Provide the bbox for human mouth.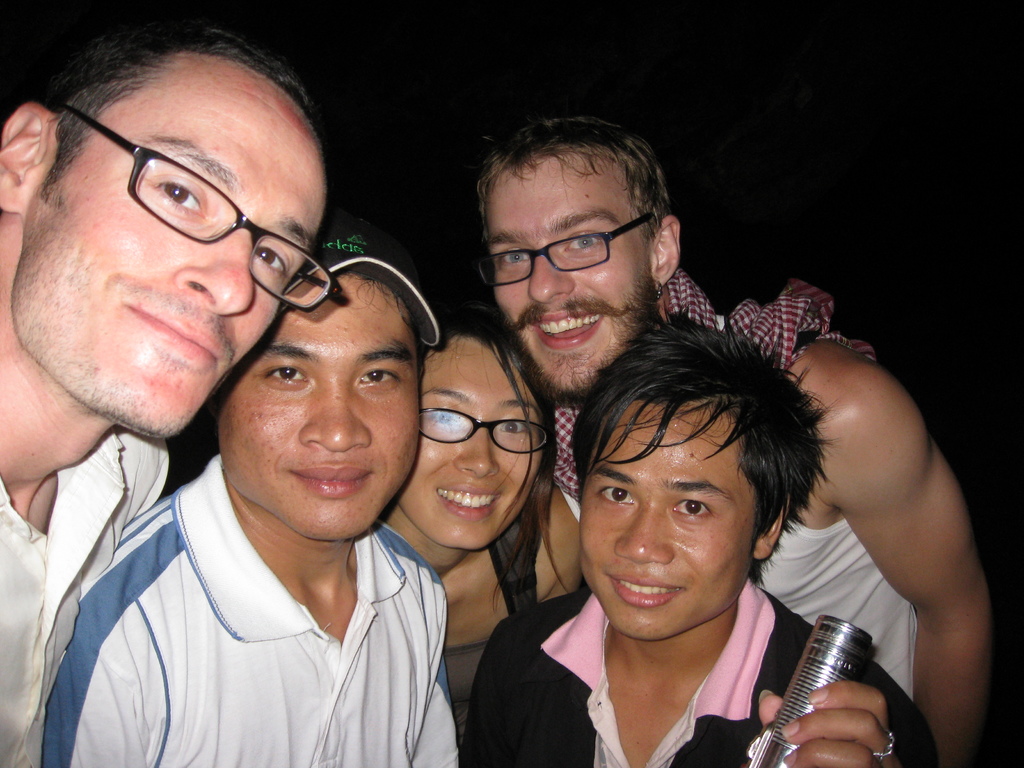
[532, 311, 607, 352].
